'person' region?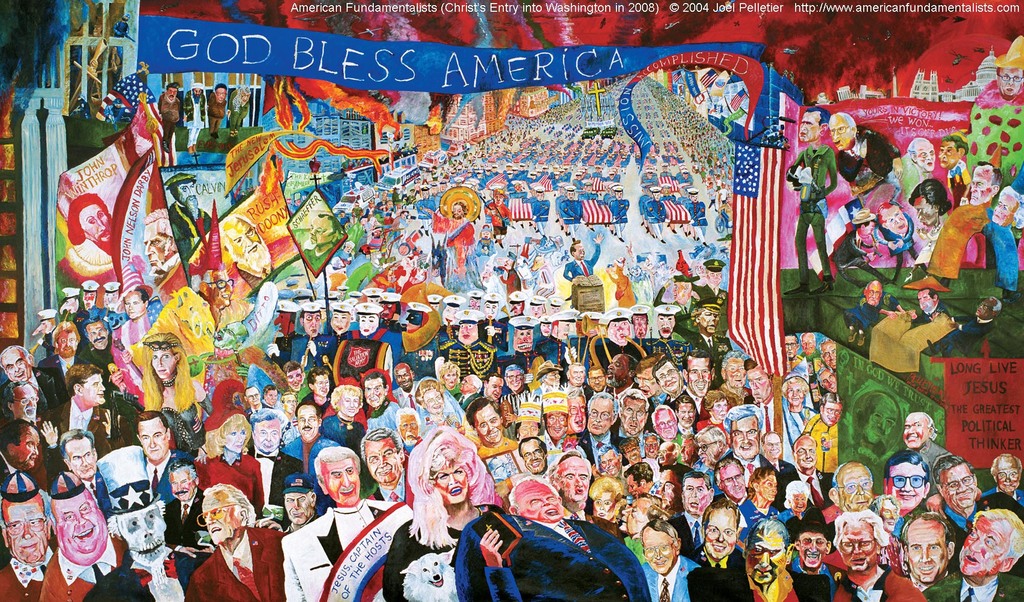
925 451 1023 535
